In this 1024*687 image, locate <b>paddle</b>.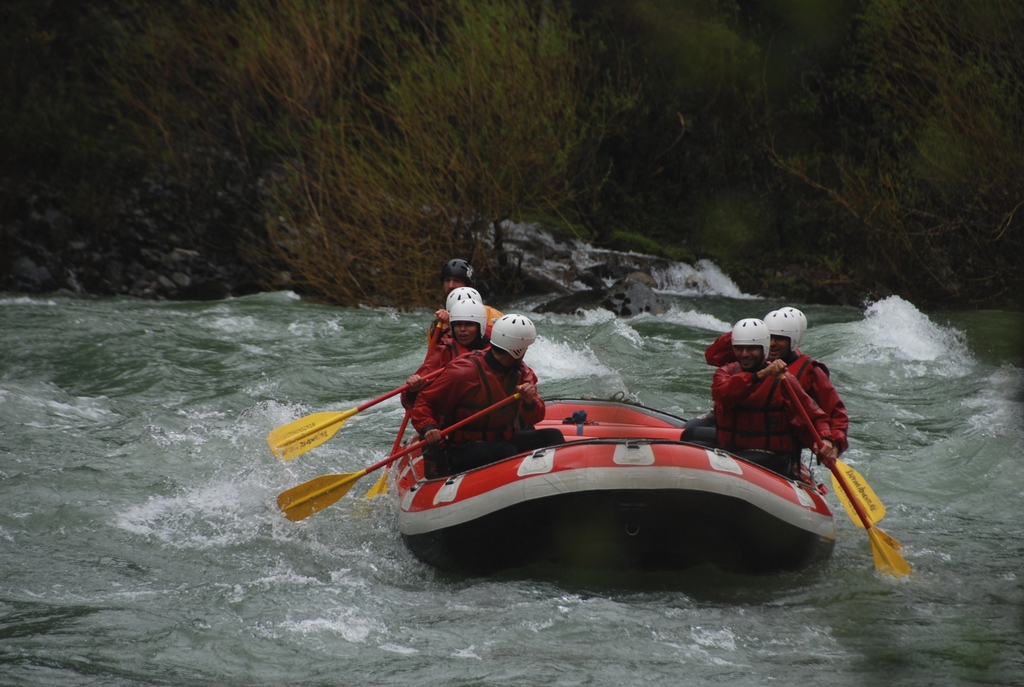
Bounding box: bbox=(276, 391, 520, 526).
